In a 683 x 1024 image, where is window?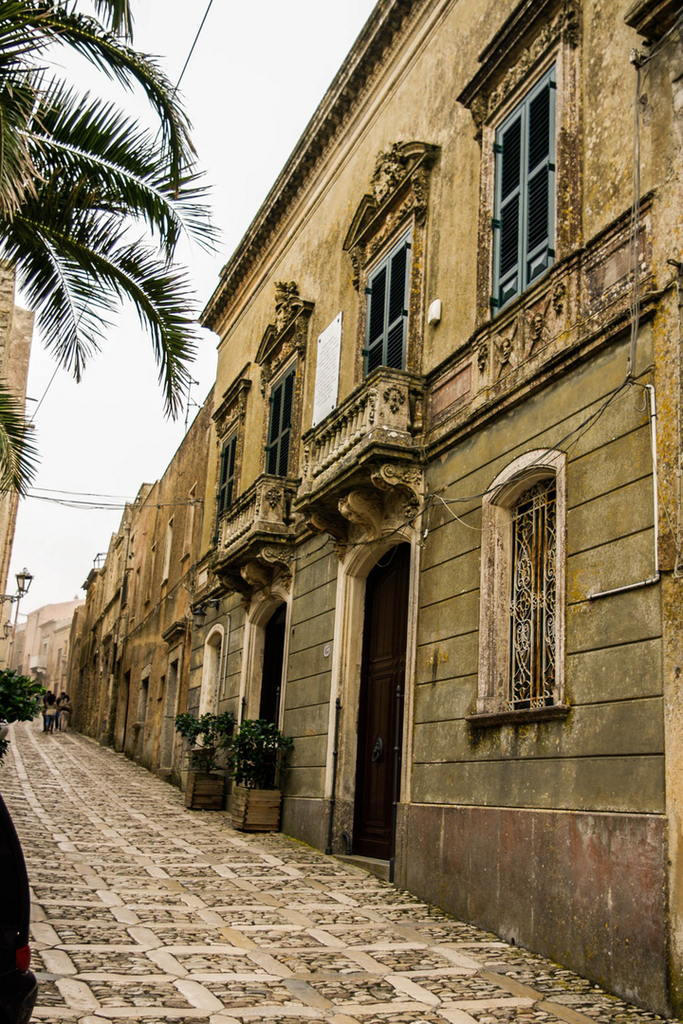
497/59/584/283.
